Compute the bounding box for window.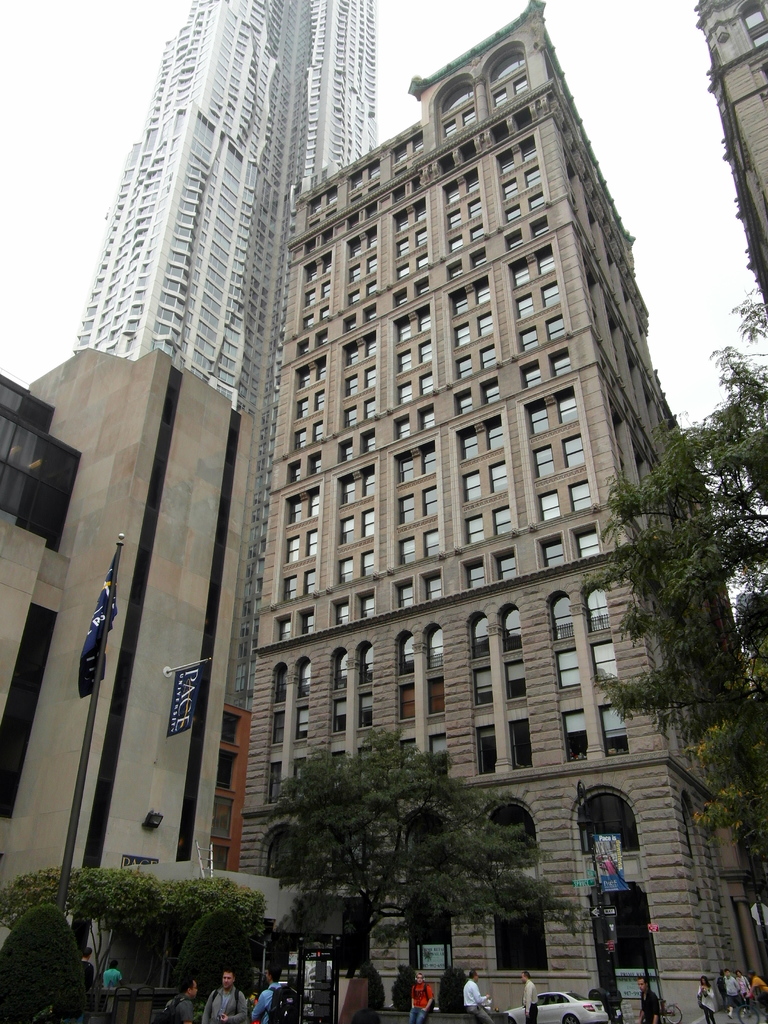
left=422, top=485, right=436, bottom=513.
